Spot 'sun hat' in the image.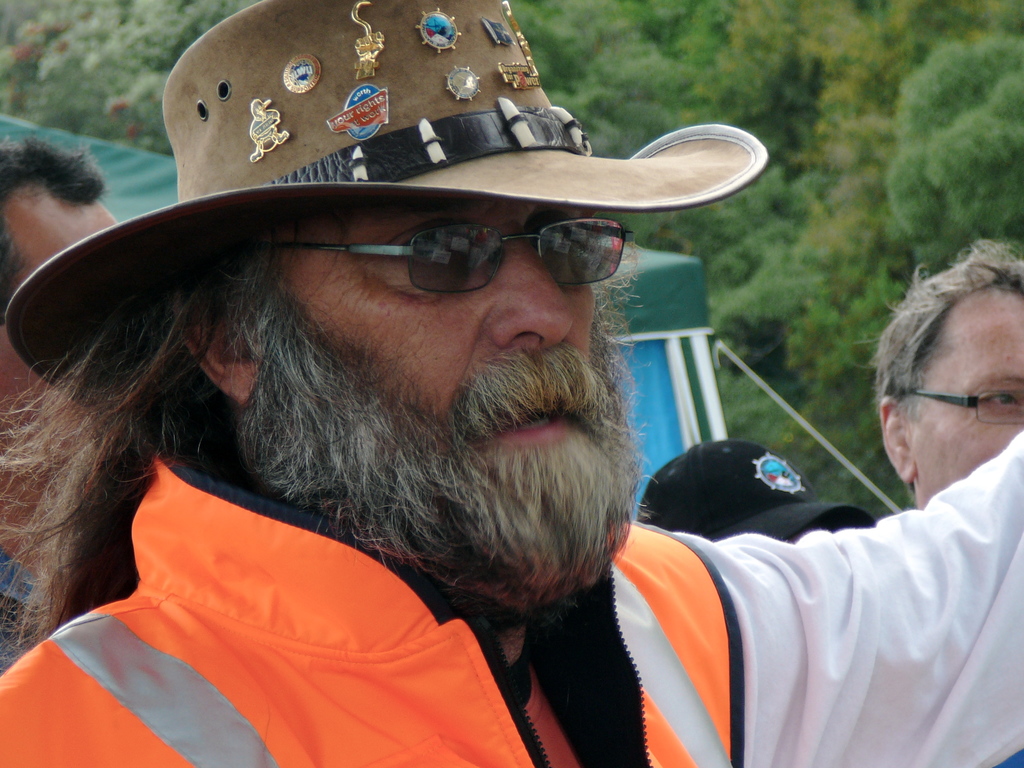
'sun hat' found at bbox=[637, 435, 884, 540].
